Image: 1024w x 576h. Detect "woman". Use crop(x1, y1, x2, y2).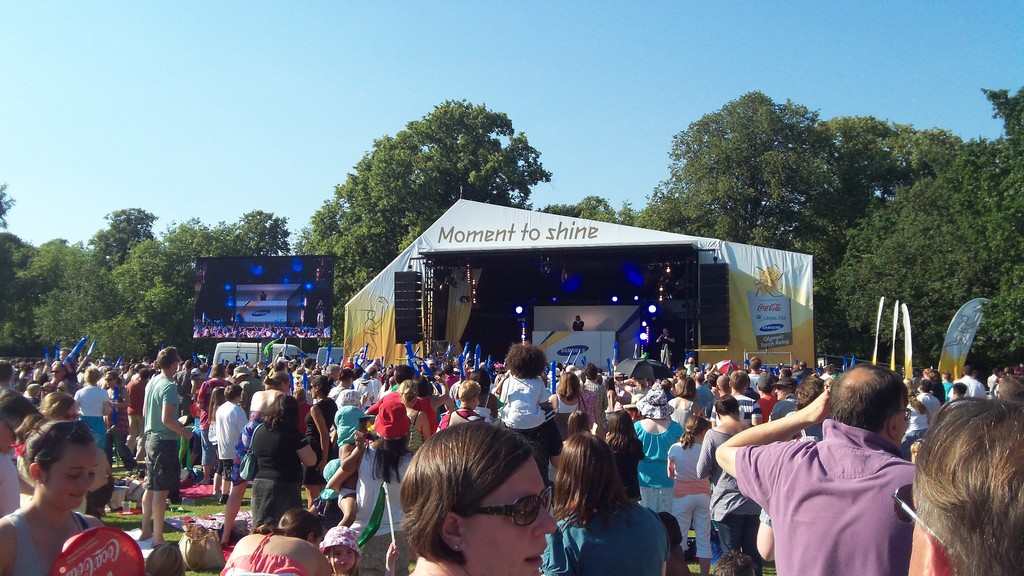
crop(534, 429, 676, 575).
